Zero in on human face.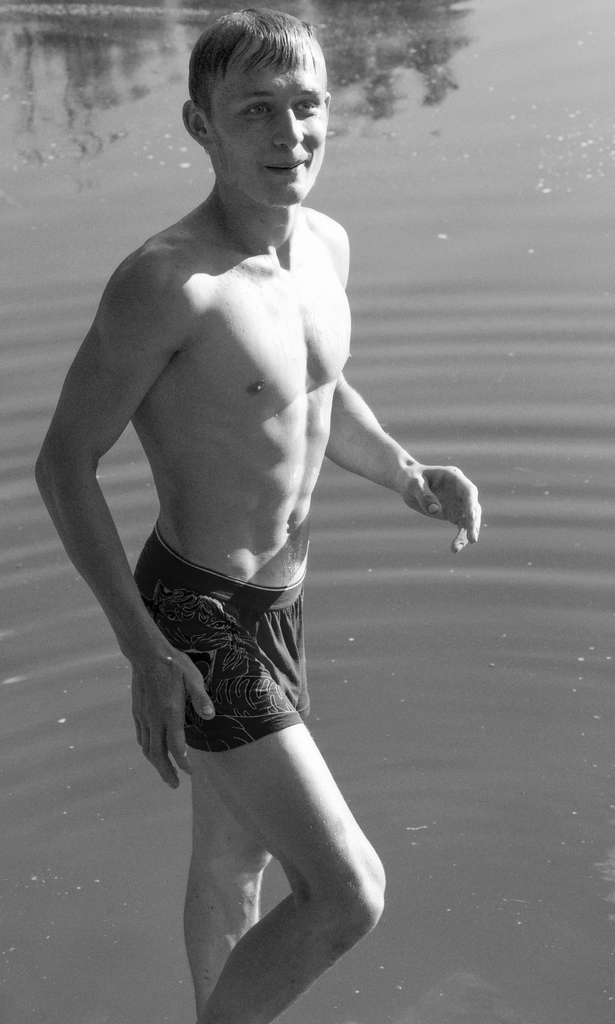
Zeroed in: [212, 39, 333, 202].
